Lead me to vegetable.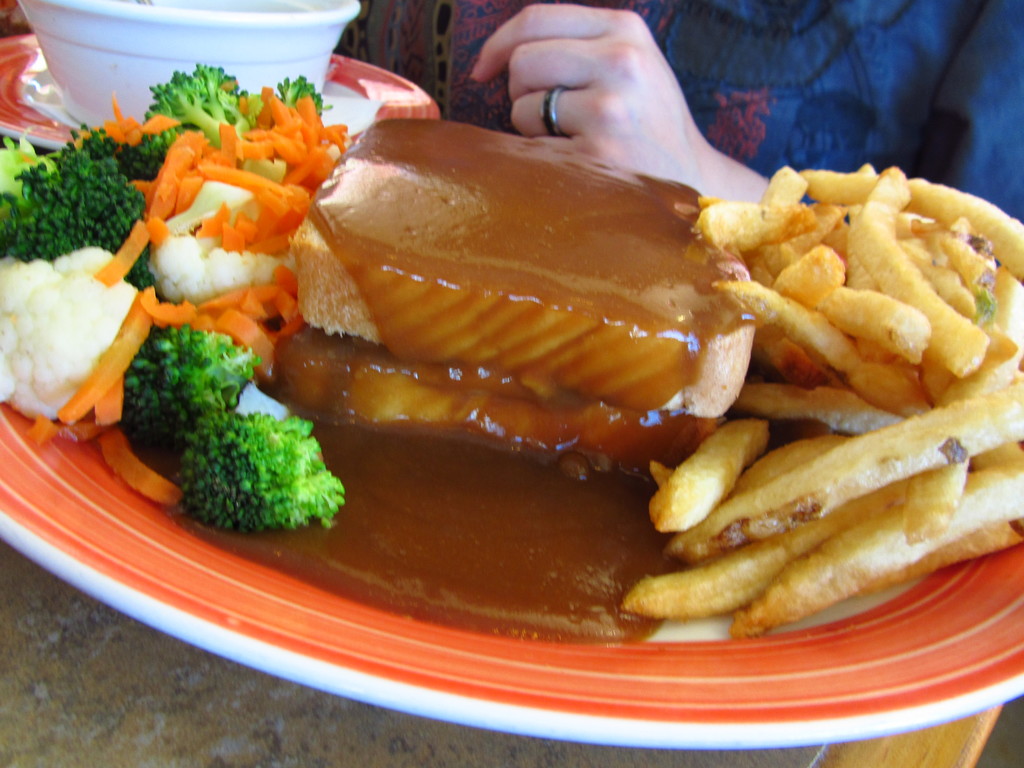
Lead to [x1=272, y1=78, x2=333, y2=118].
